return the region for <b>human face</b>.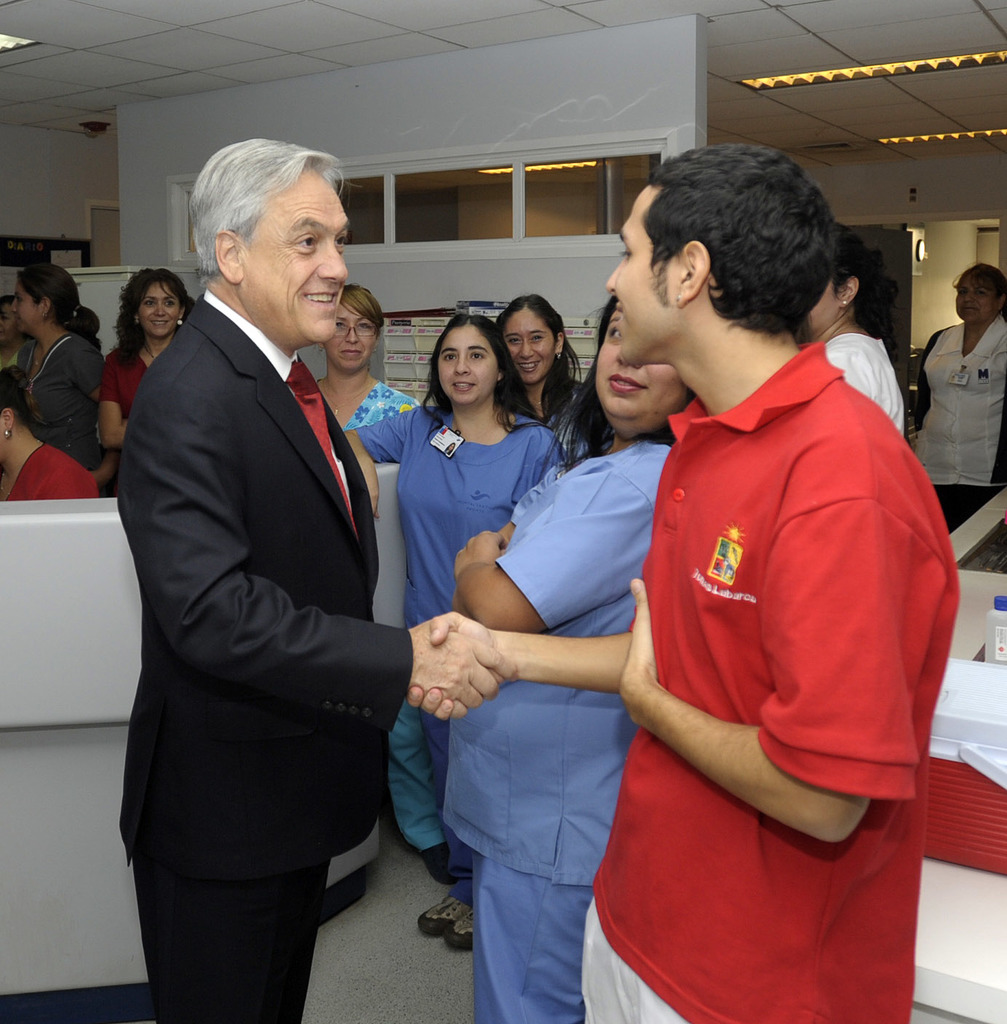
box(591, 300, 682, 427).
